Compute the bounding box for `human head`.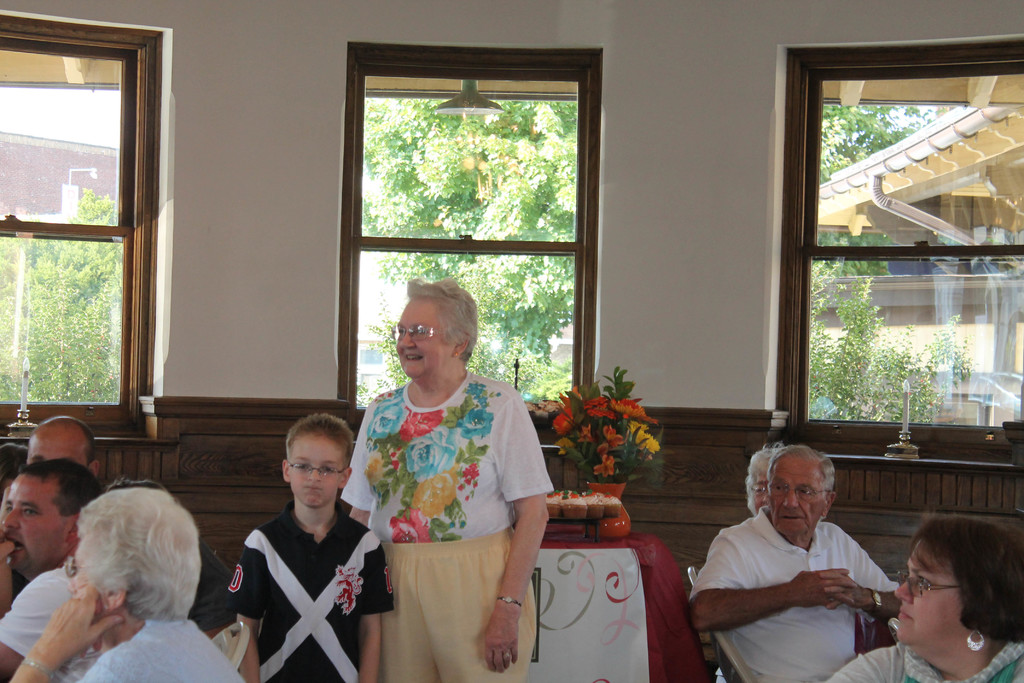
x1=769 y1=444 x2=842 y2=541.
